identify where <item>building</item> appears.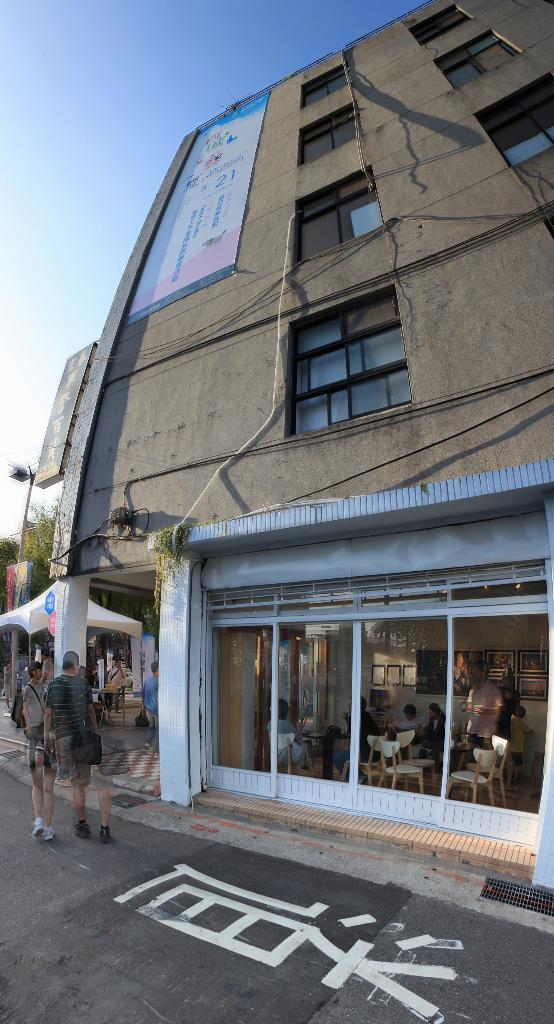
Appears at 28 0 553 869.
